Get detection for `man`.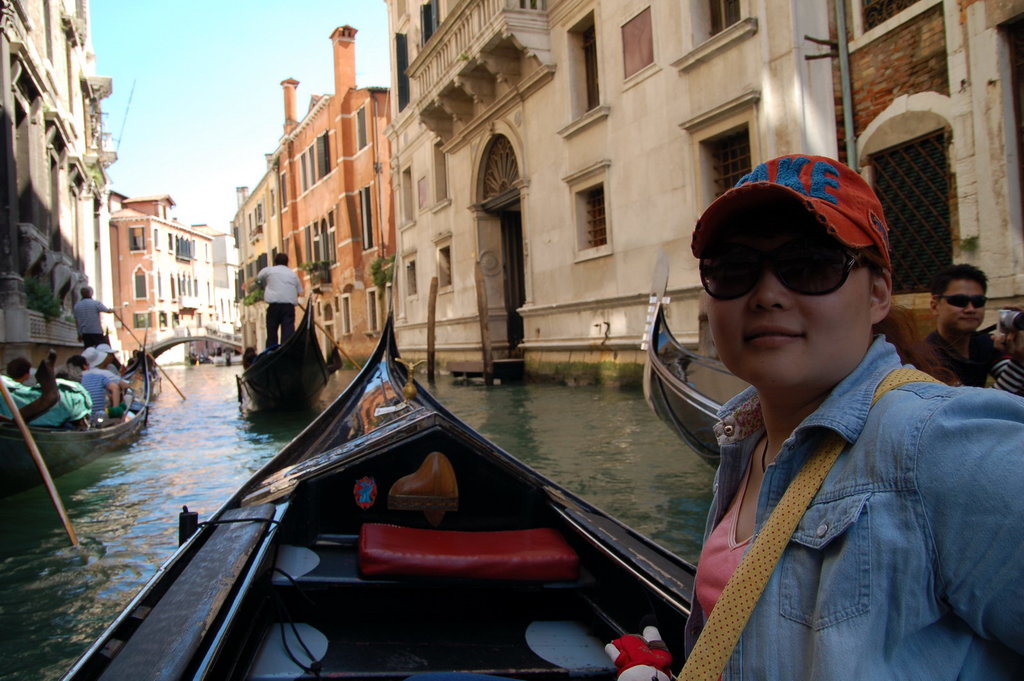
Detection: [69,351,122,411].
